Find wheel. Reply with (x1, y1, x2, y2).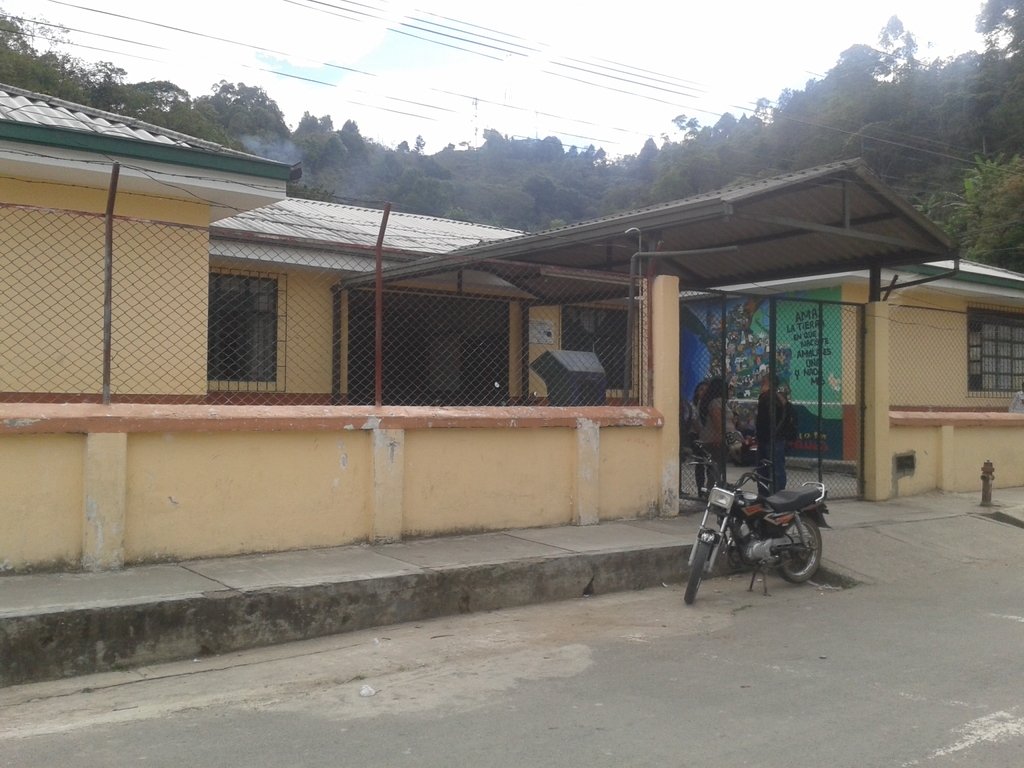
(685, 528, 711, 606).
